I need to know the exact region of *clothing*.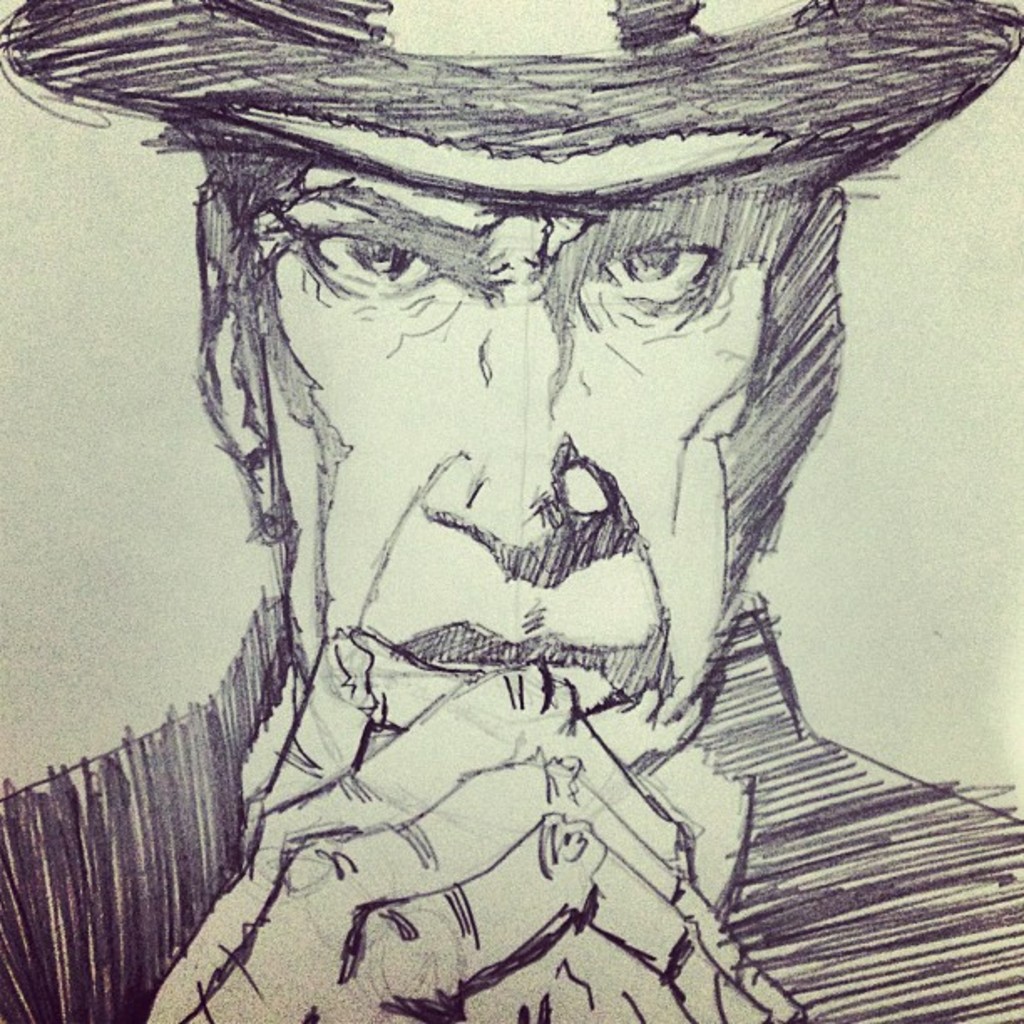
Region: 0/591/1022/1022.
